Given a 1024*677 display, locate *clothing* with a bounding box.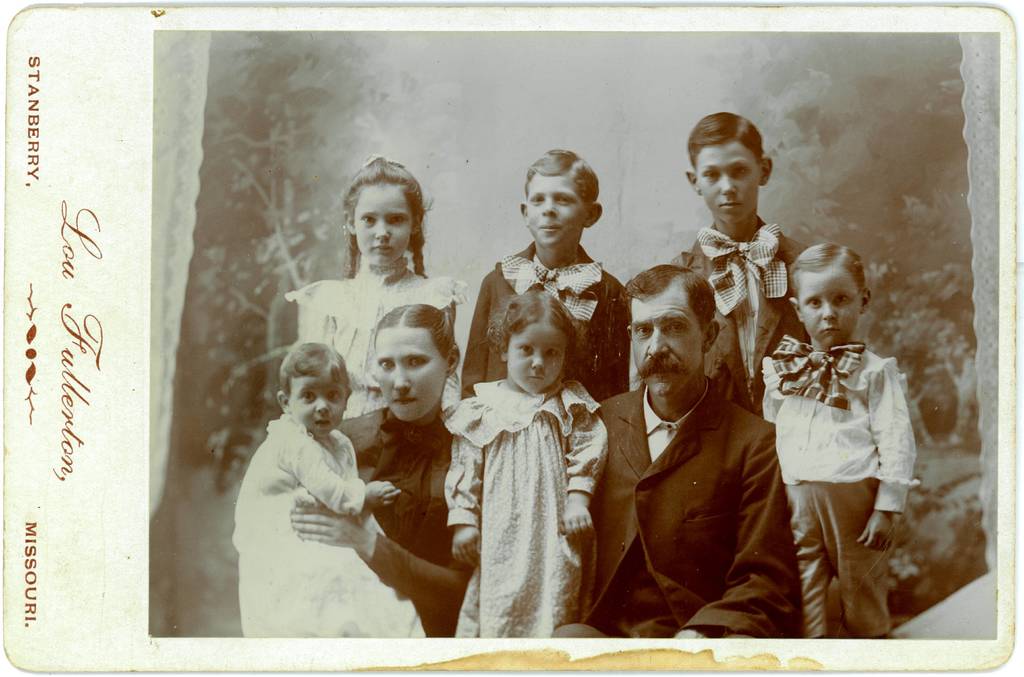
Located: [left=224, top=422, right=426, bottom=640].
